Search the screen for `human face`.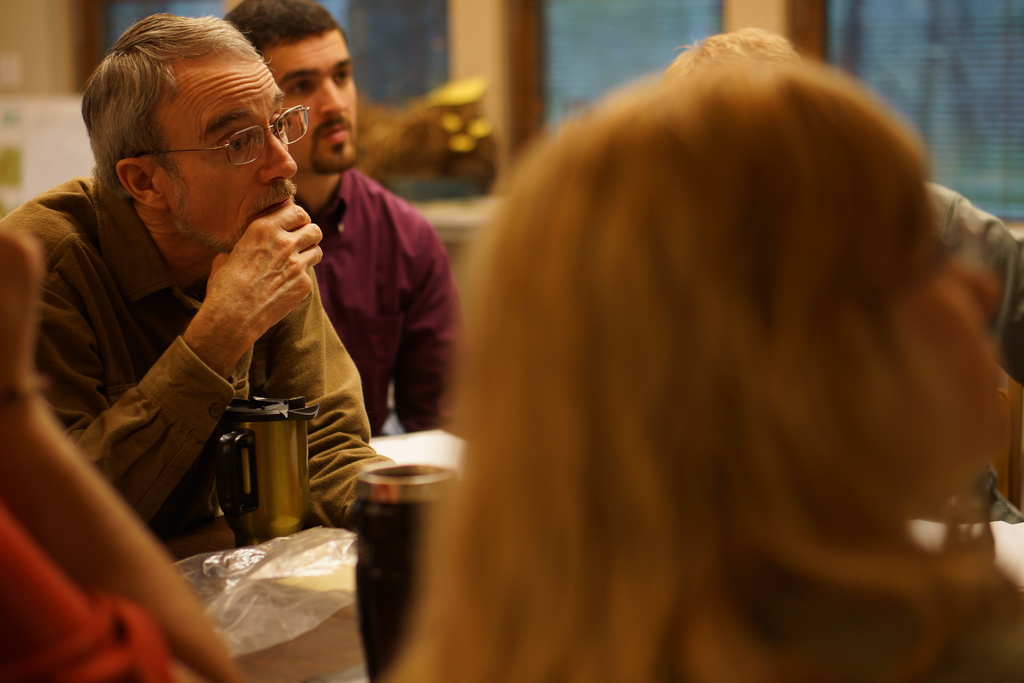
Found at left=145, top=58, right=300, bottom=258.
